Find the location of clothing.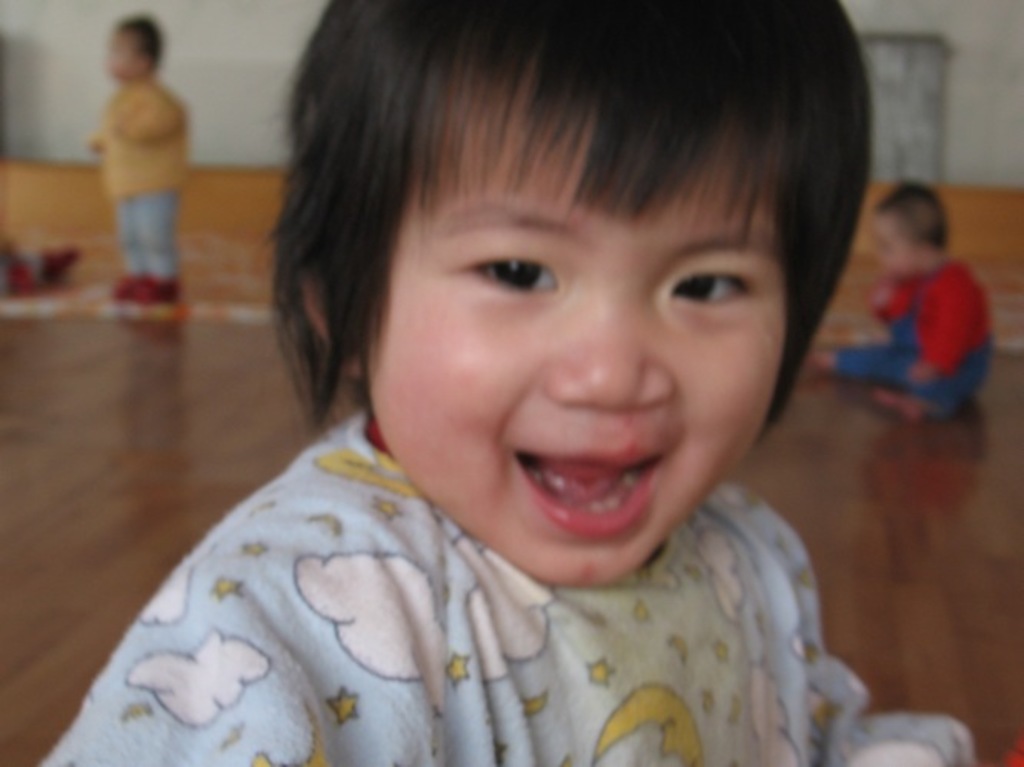
Location: detection(816, 252, 1007, 412).
